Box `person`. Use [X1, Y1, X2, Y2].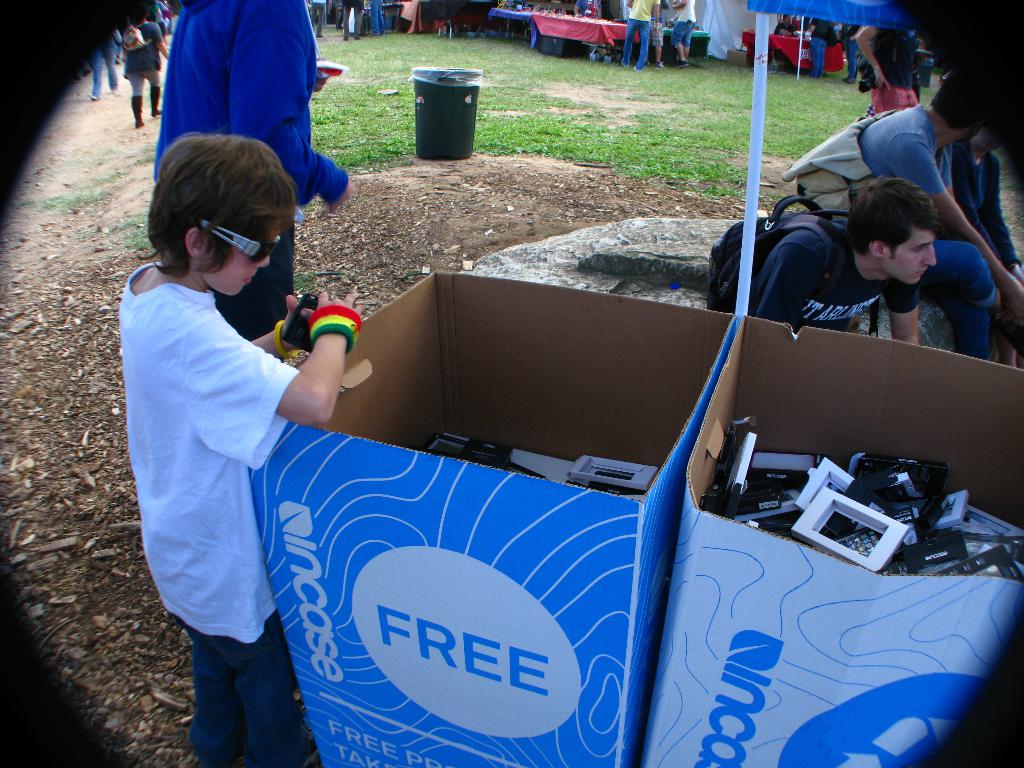
[156, 0, 362, 377].
